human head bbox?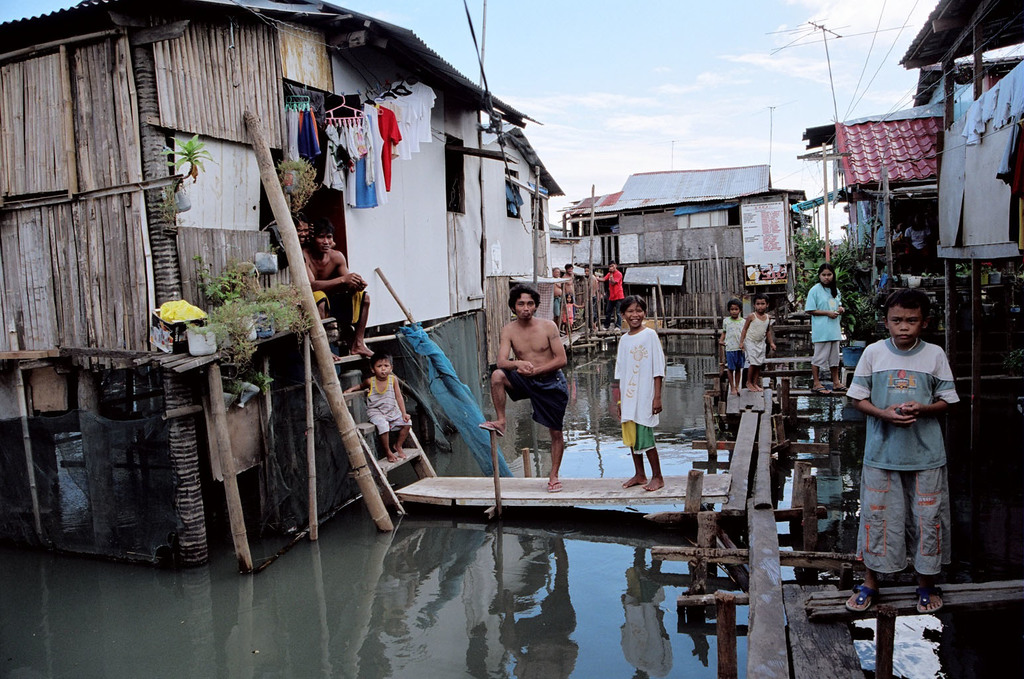
detection(552, 266, 560, 278)
